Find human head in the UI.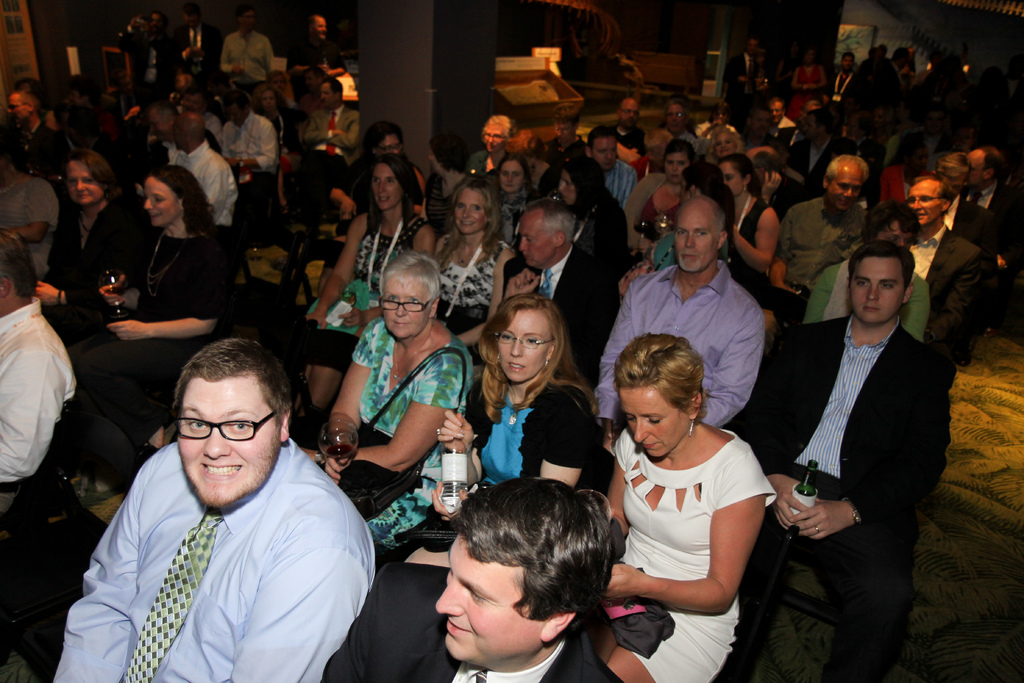
UI element at rect(825, 157, 871, 215).
